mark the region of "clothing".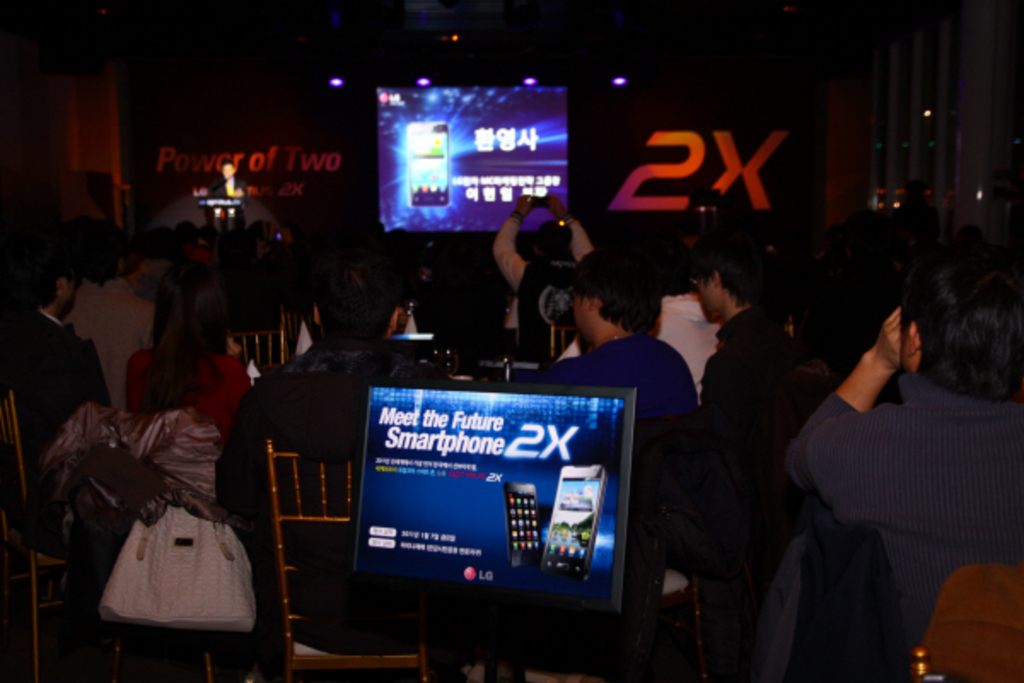
Region: pyautogui.locateOnScreen(114, 340, 249, 435).
